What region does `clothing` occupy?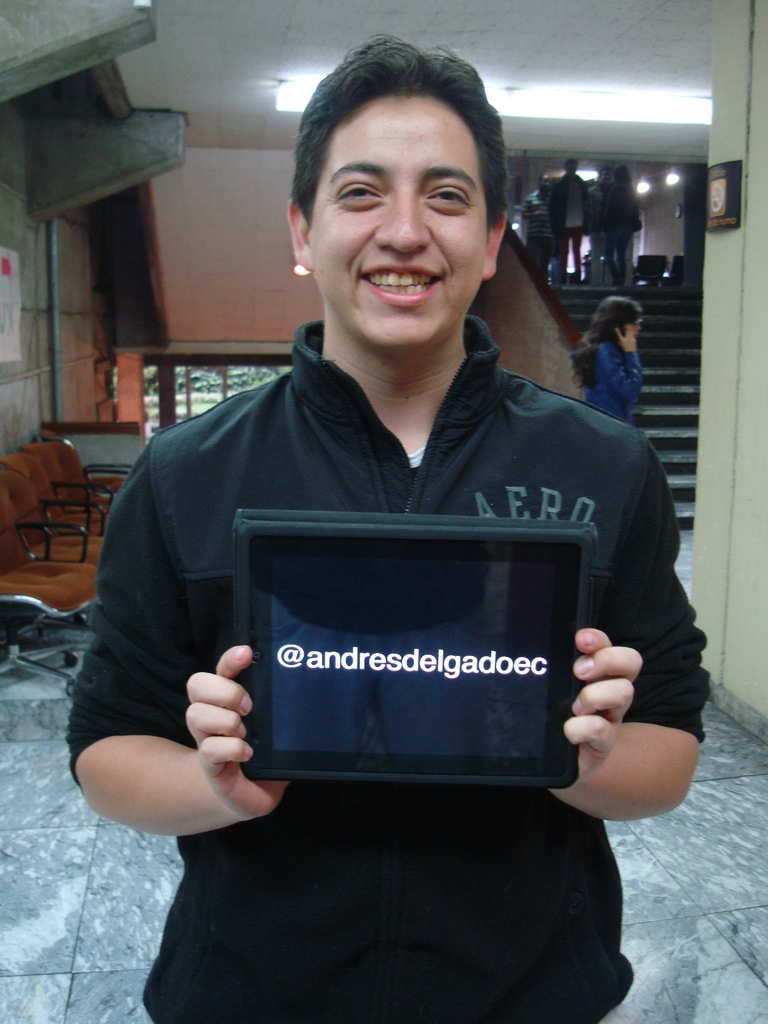
(left=549, top=178, right=598, bottom=283).
